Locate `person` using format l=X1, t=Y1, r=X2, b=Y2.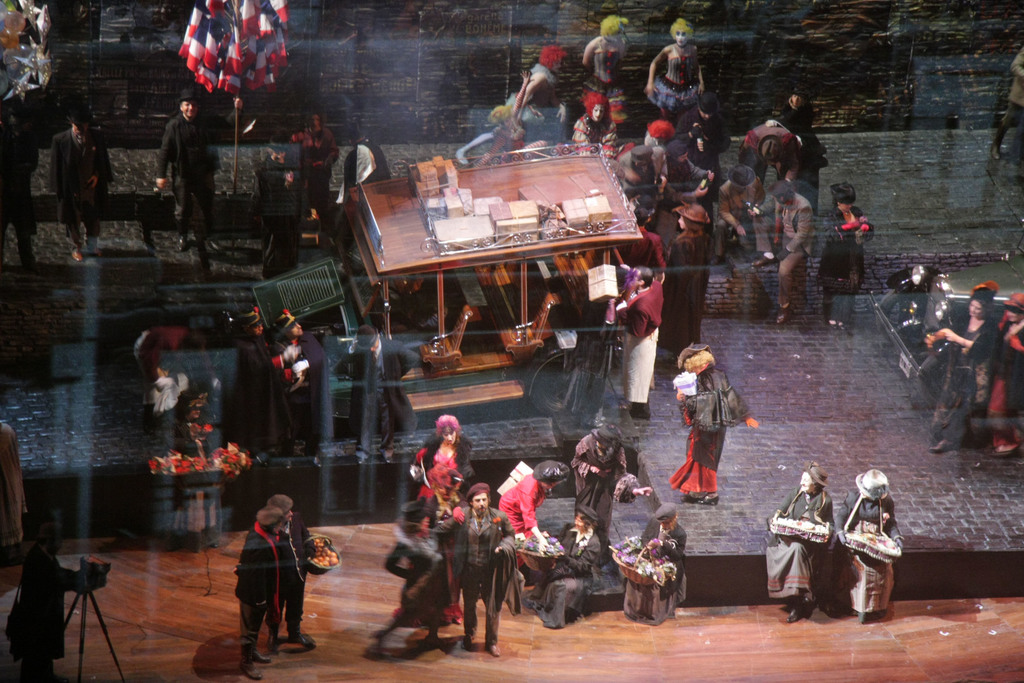
l=371, t=500, r=459, b=658.
